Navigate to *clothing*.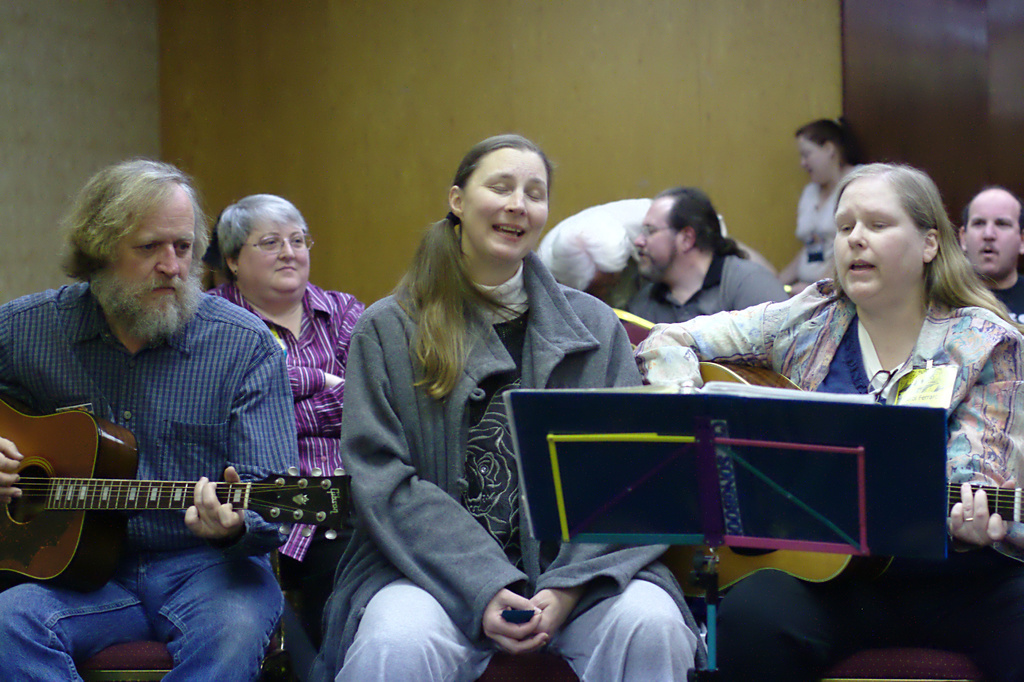
Navigation target: x1=787, y1=162, x2=846, y2=298.
